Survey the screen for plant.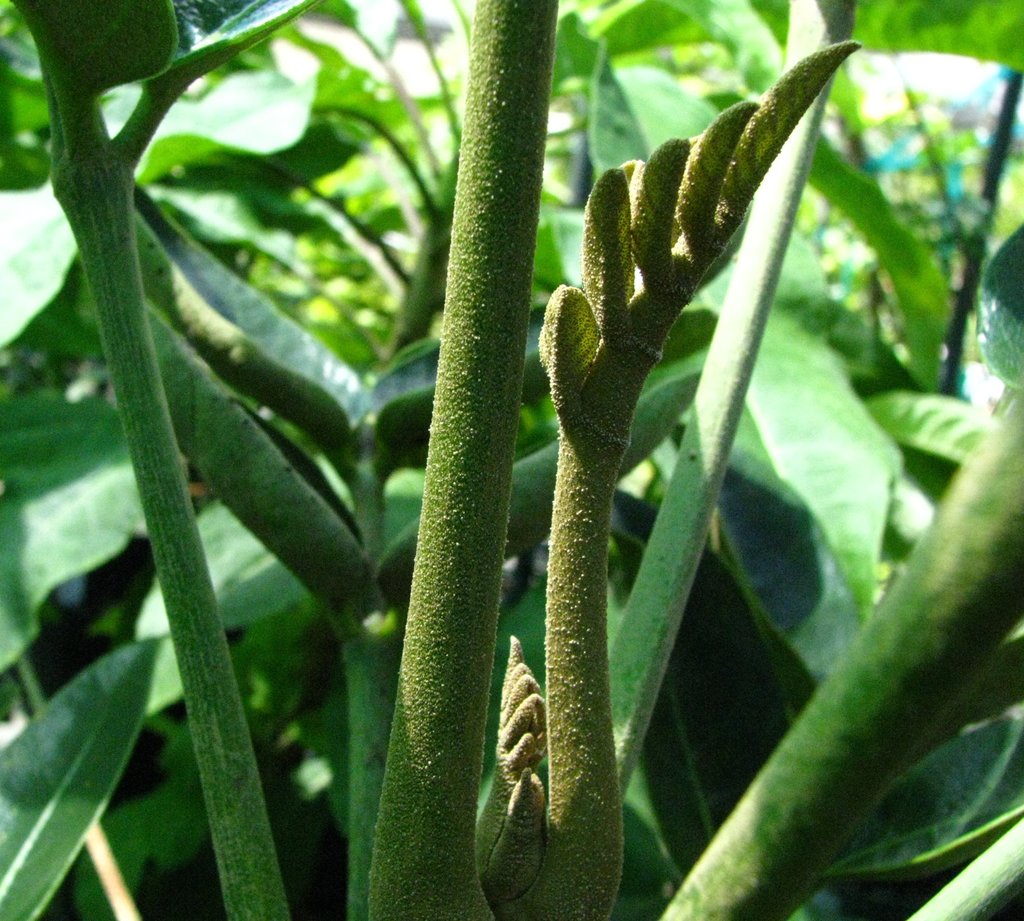
Survey found: select_region(0, 0, 1023, 920).
